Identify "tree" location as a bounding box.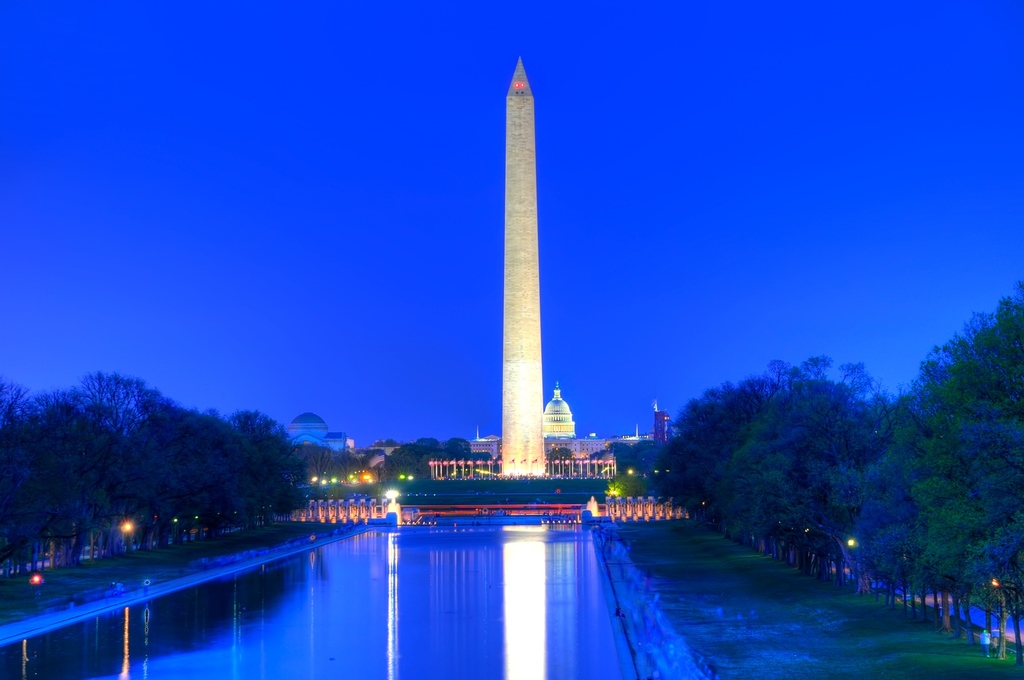
(left=5, top=363, right=363, bottom=578).
